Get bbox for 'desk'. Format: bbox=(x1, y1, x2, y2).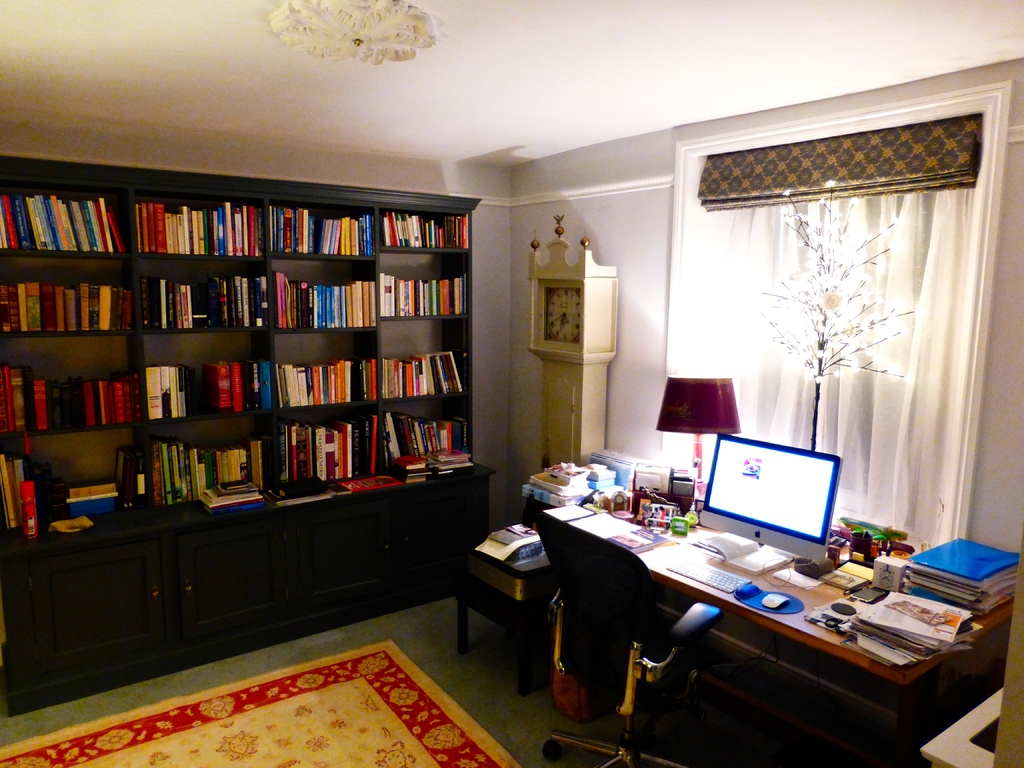
bbox=(520, 468, 1012, 753).
